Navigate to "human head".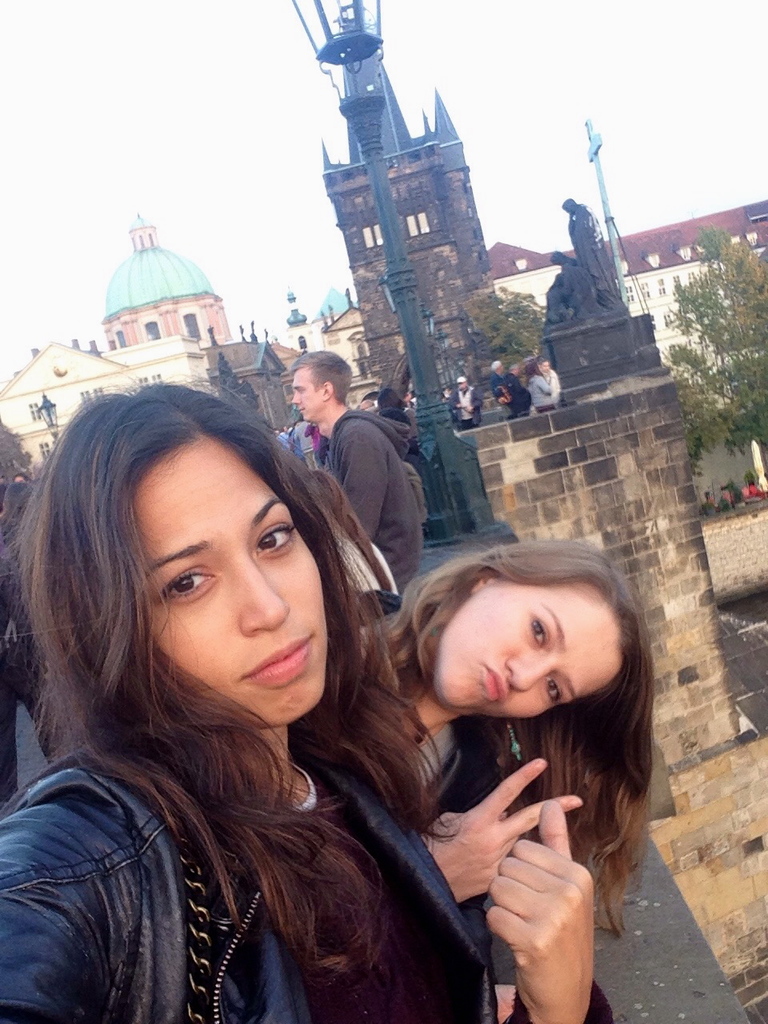
Navigation target: bbox(429, 540, 646, 723).
